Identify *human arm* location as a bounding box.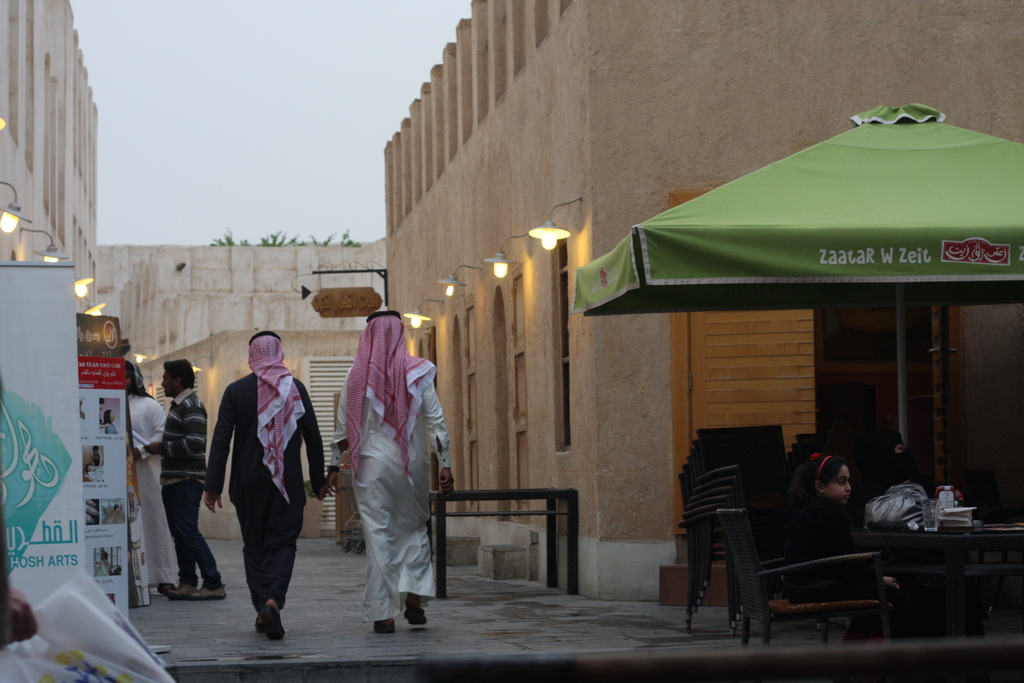
Rect(322, 367, 352, 496).
